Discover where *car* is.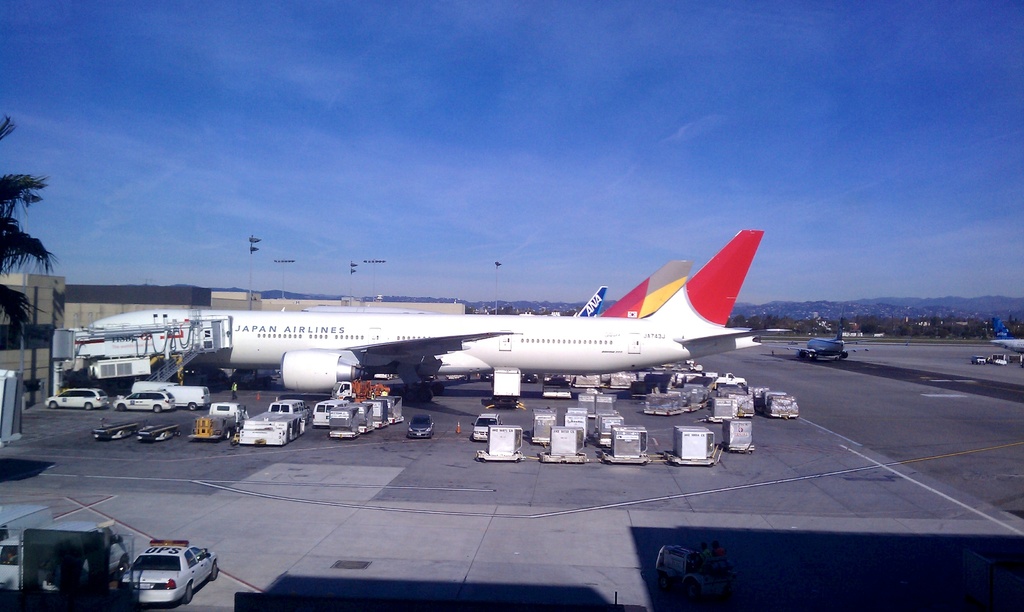
Discovered at box=[471, 412, 501, 442].
